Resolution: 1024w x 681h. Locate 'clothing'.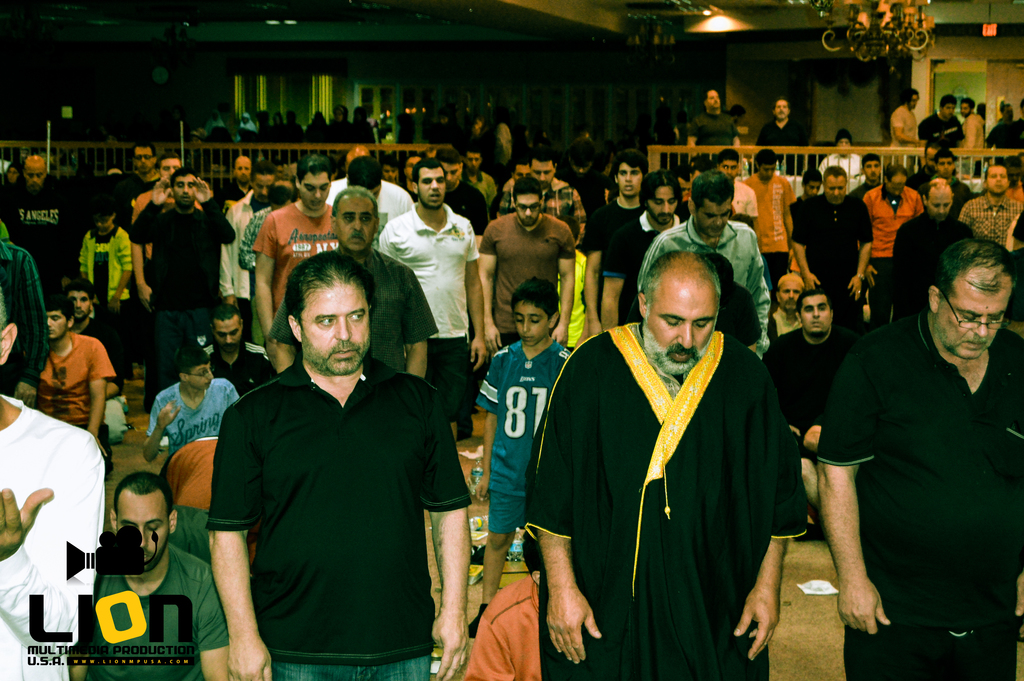
pyautogui.locateOnScreen(916, 114, 965, 151).
